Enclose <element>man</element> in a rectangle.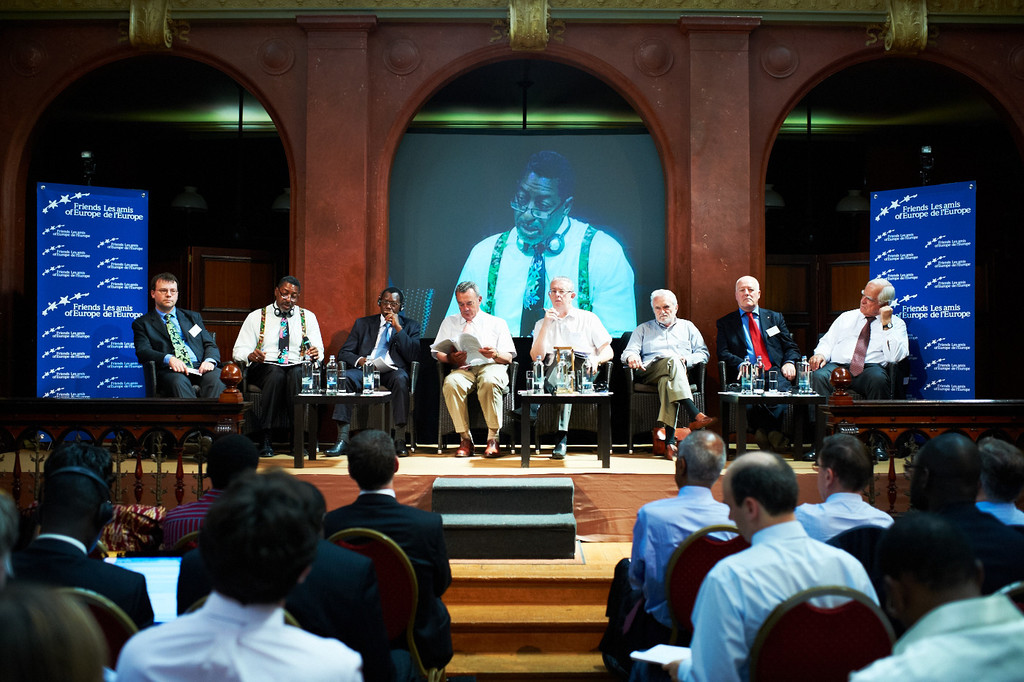
select_region(975, 436, 1023, 522).
